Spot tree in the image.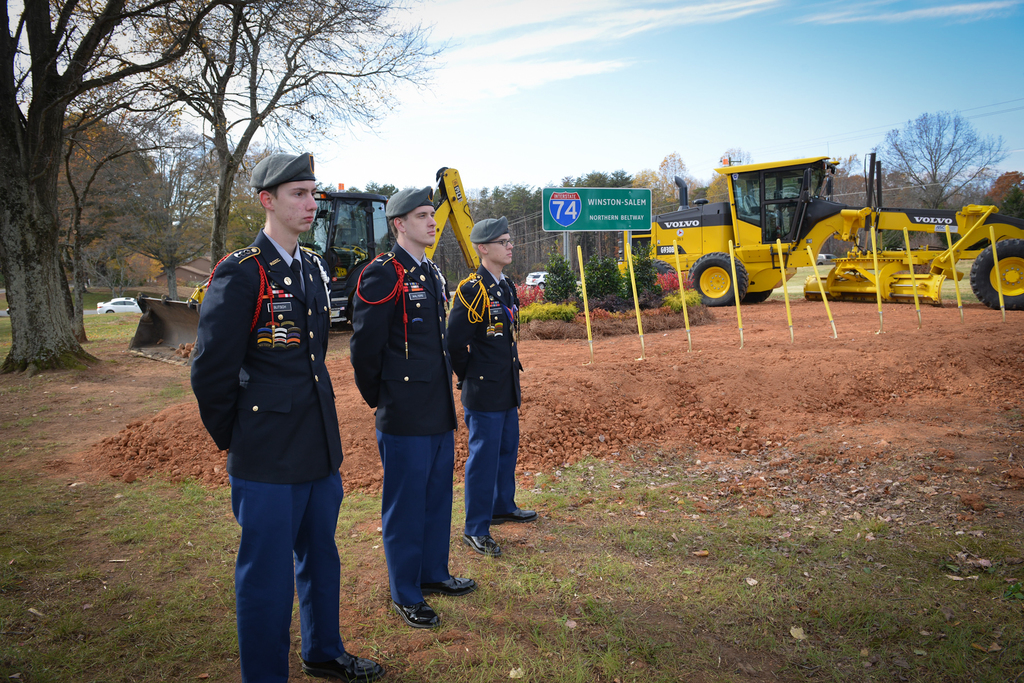
tree found at x1=124 y1=133 x2=219 y2=284.
